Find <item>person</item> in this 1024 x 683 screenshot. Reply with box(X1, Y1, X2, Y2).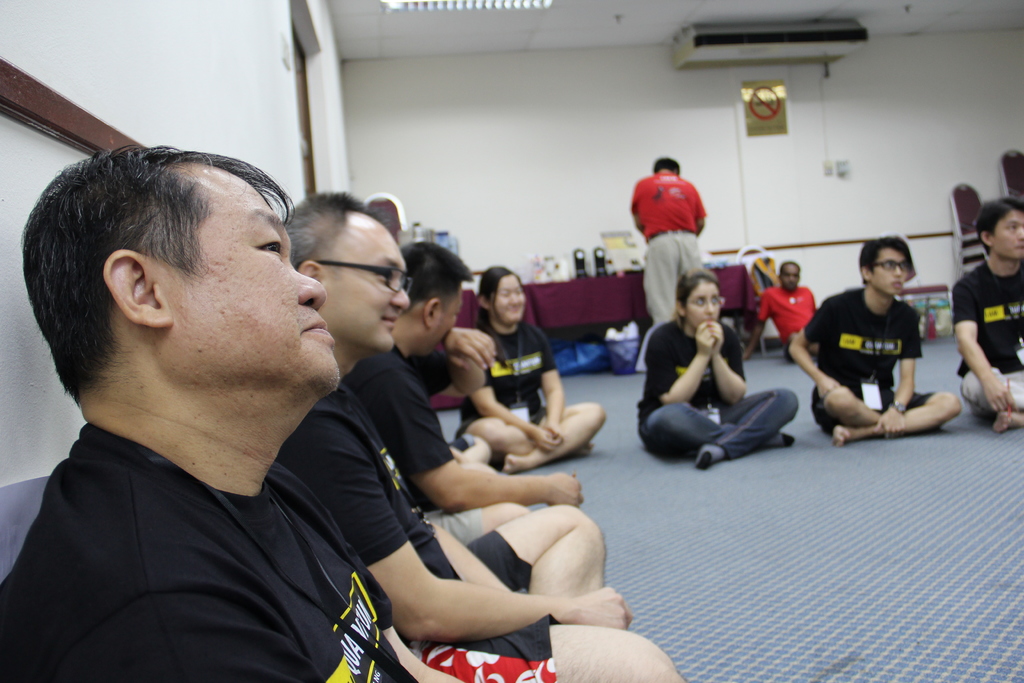
box(452, 264, 607, 473).
